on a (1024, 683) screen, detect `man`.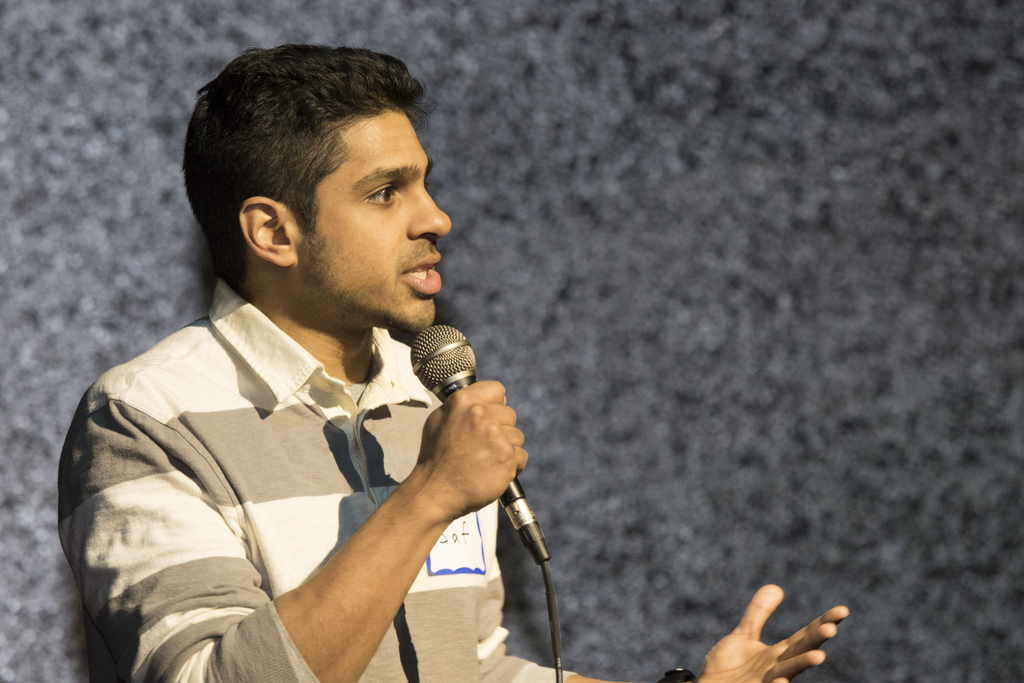
<bbox>61, 53, 593, 671</bbox>.
